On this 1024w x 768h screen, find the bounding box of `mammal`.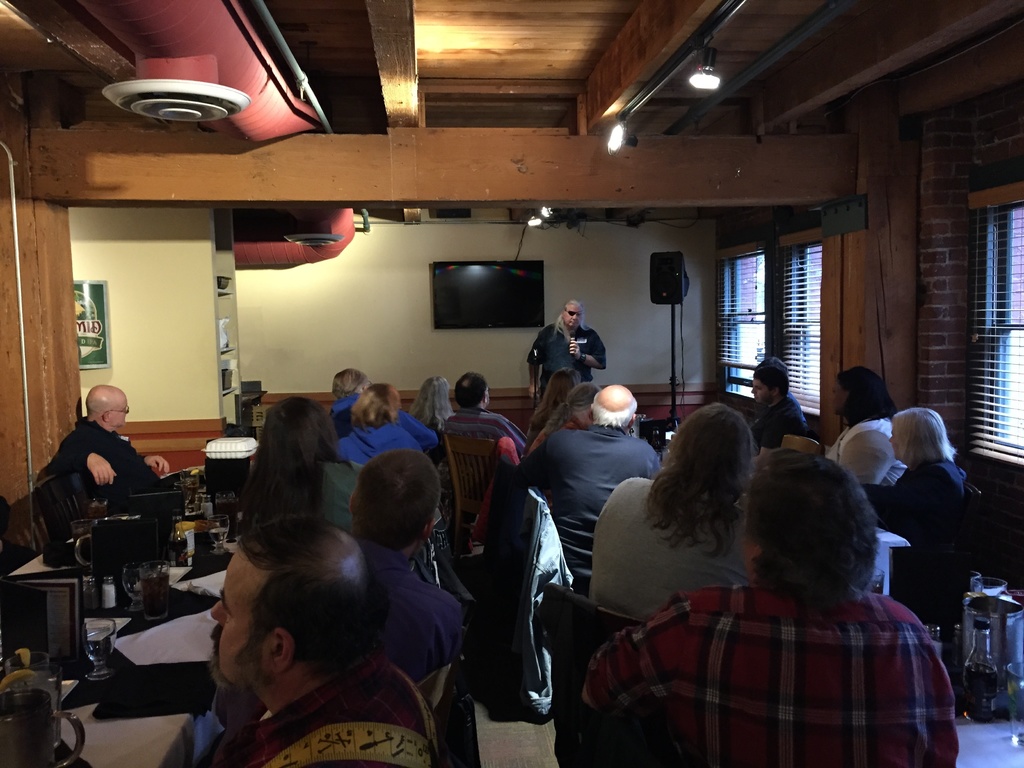
Bounding box: pyautogui.locateOnScreen(743, 353, 810, 443).
